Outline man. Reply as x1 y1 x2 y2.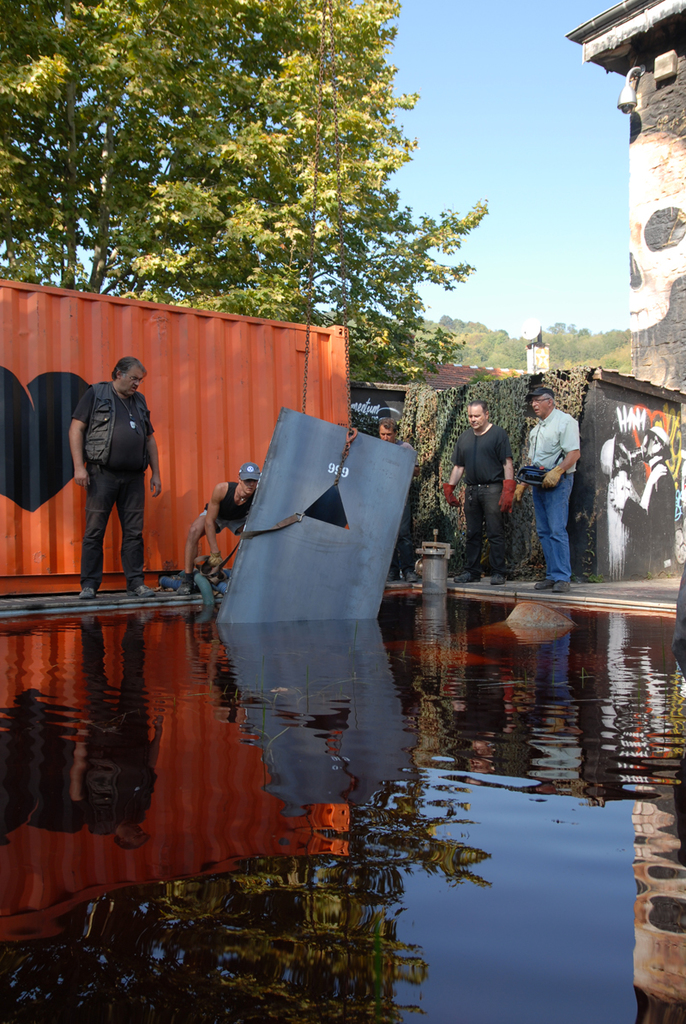
379 412 425 587.
